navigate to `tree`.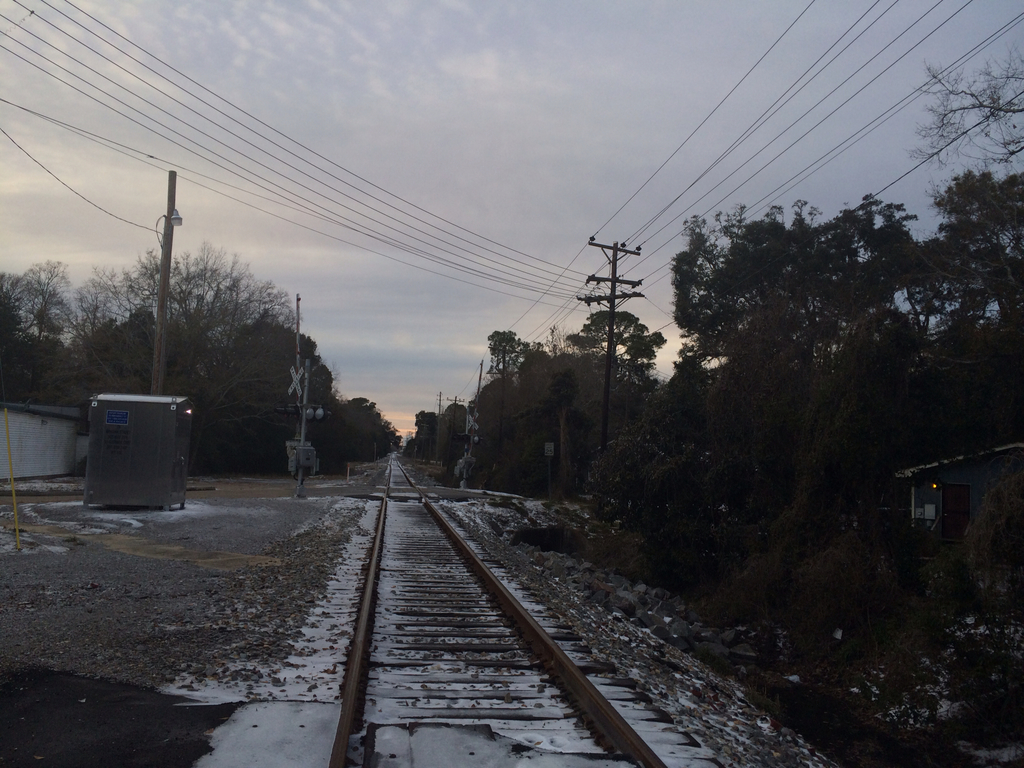
Navigation target: bbox(484, 325, 518, 383).
